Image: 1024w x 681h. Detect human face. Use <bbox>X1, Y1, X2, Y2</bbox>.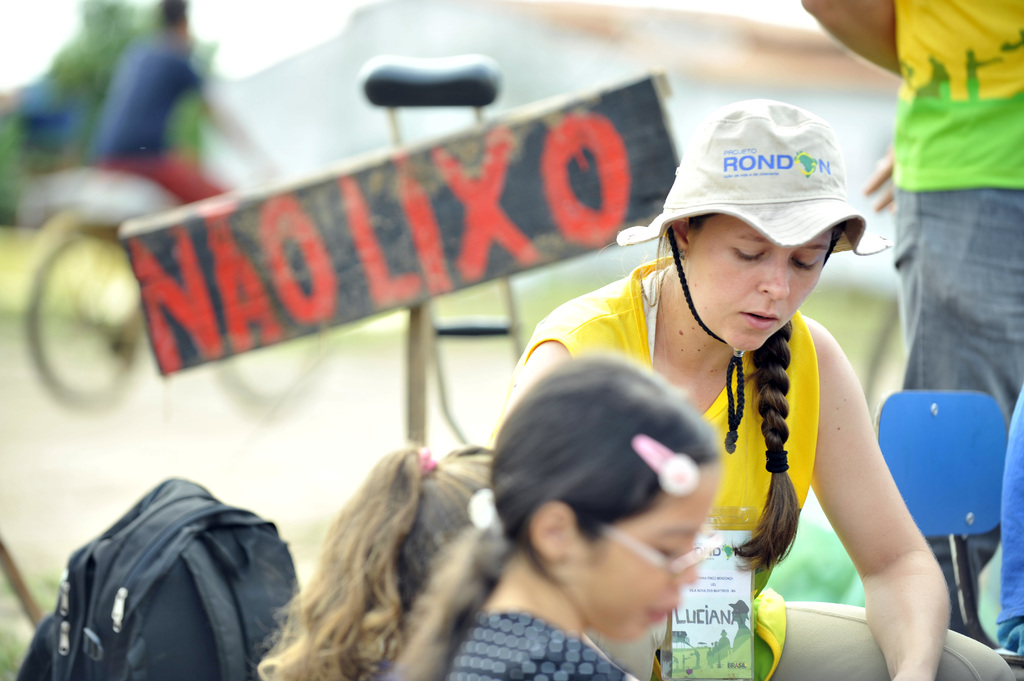
<bbox>676, 210, 834, 352</bbox>.
